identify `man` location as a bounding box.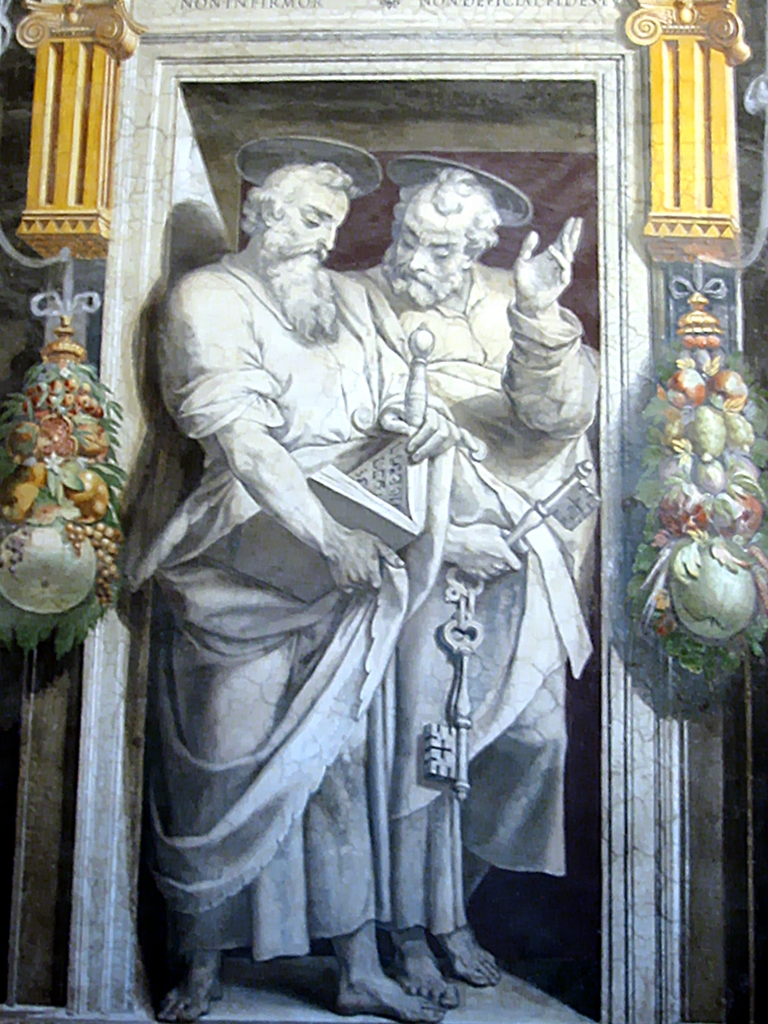
bbox=(337, 165, 599, 1010).
